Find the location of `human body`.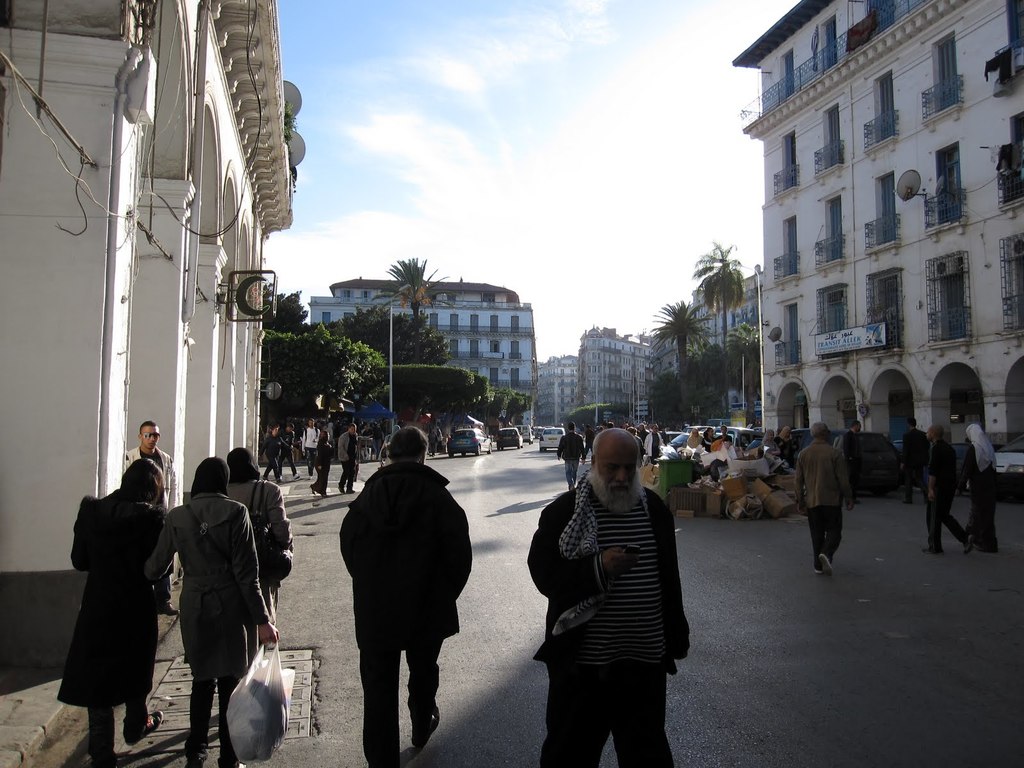
Location: {"left": 301, "top": 426, "right": 320, "bottom": 476}.
